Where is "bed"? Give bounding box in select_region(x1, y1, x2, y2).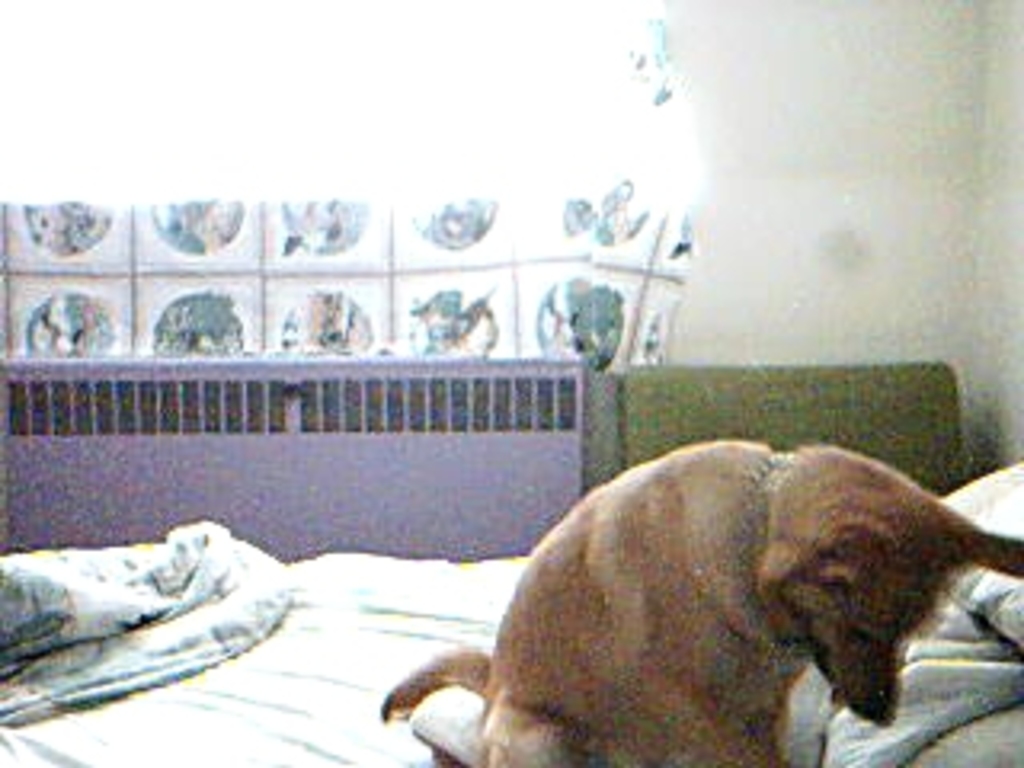
select_region(0, 458, 1021, 765).
